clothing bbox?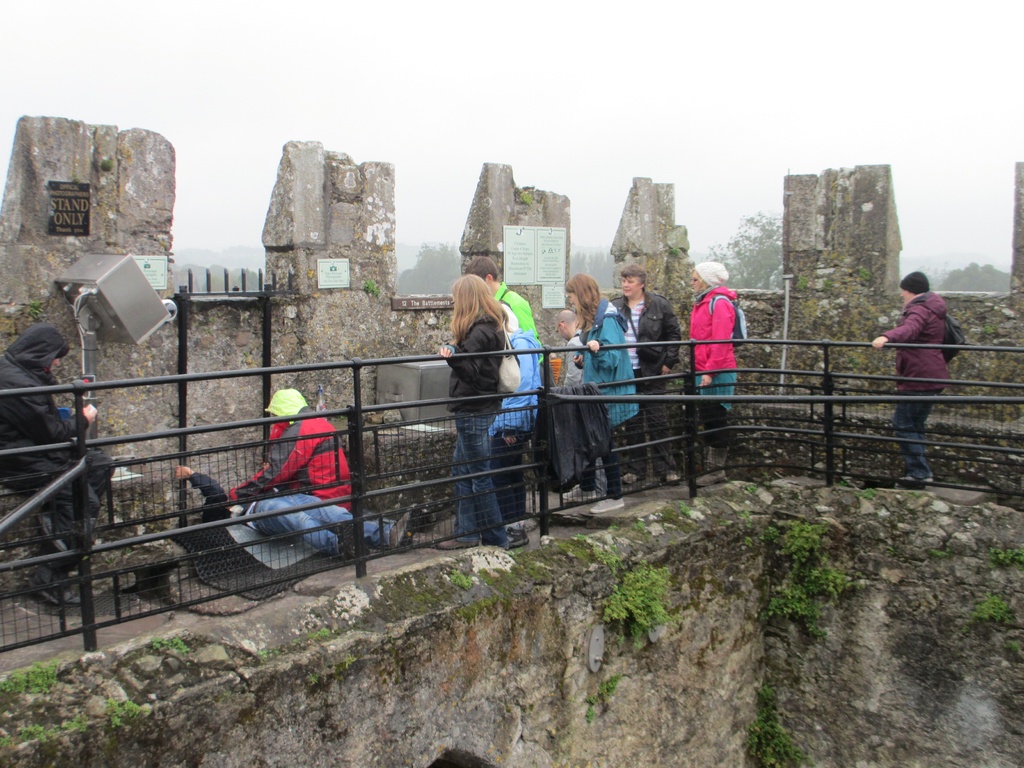
l=491, t=278, r=549, b=362
